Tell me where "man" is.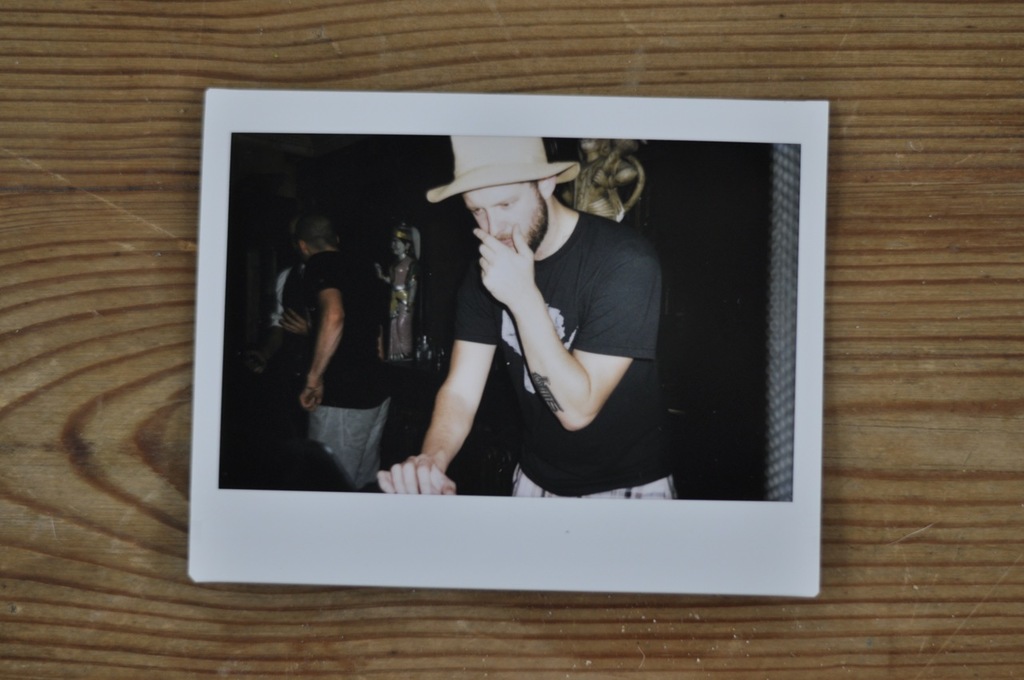
"man" is at {"left": 370, "top": 132, "right": 674, "bottom": 504}.
